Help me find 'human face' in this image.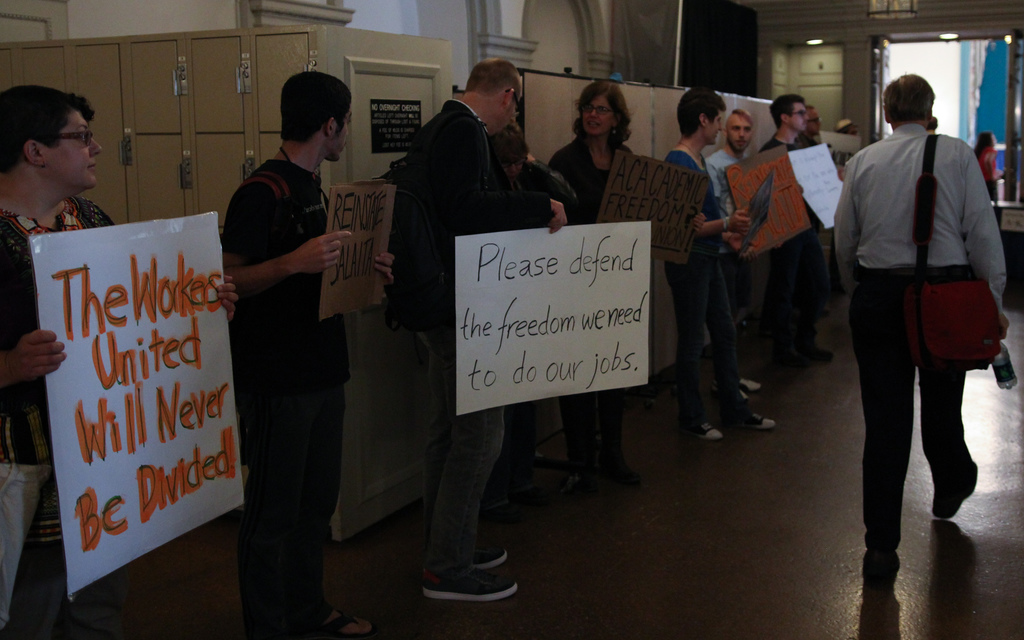
Found it: 337 105 355 160.
